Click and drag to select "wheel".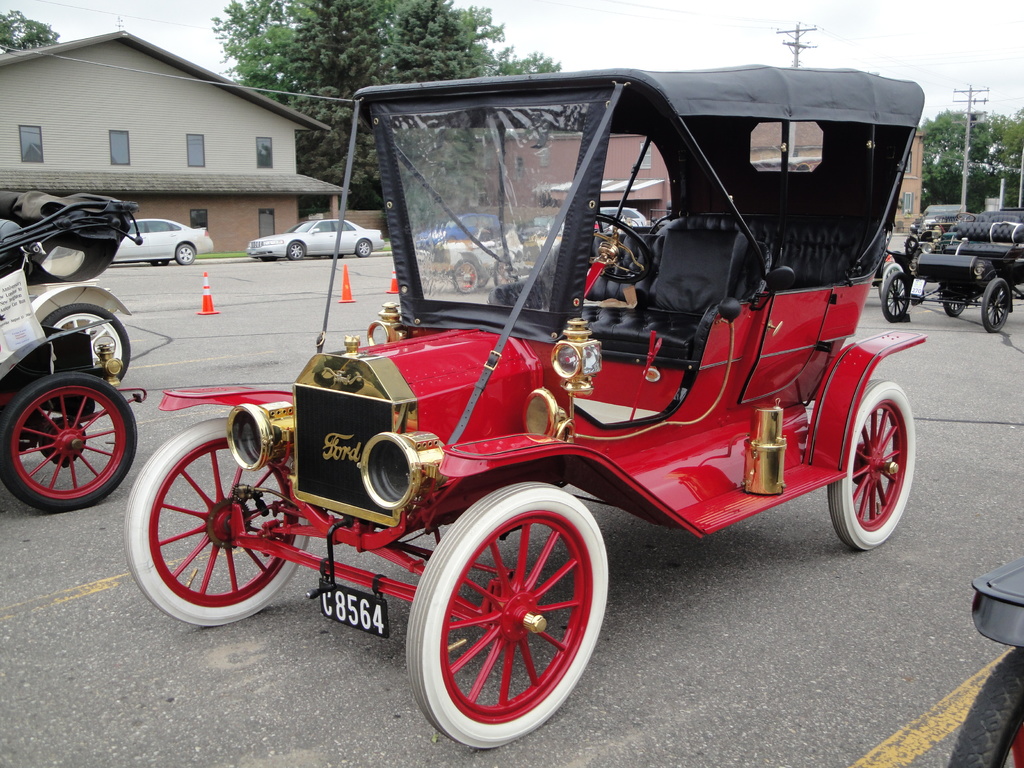
Selection: {"x1": 493, "y1": 253, "x2": 522, "y2": 285}.
